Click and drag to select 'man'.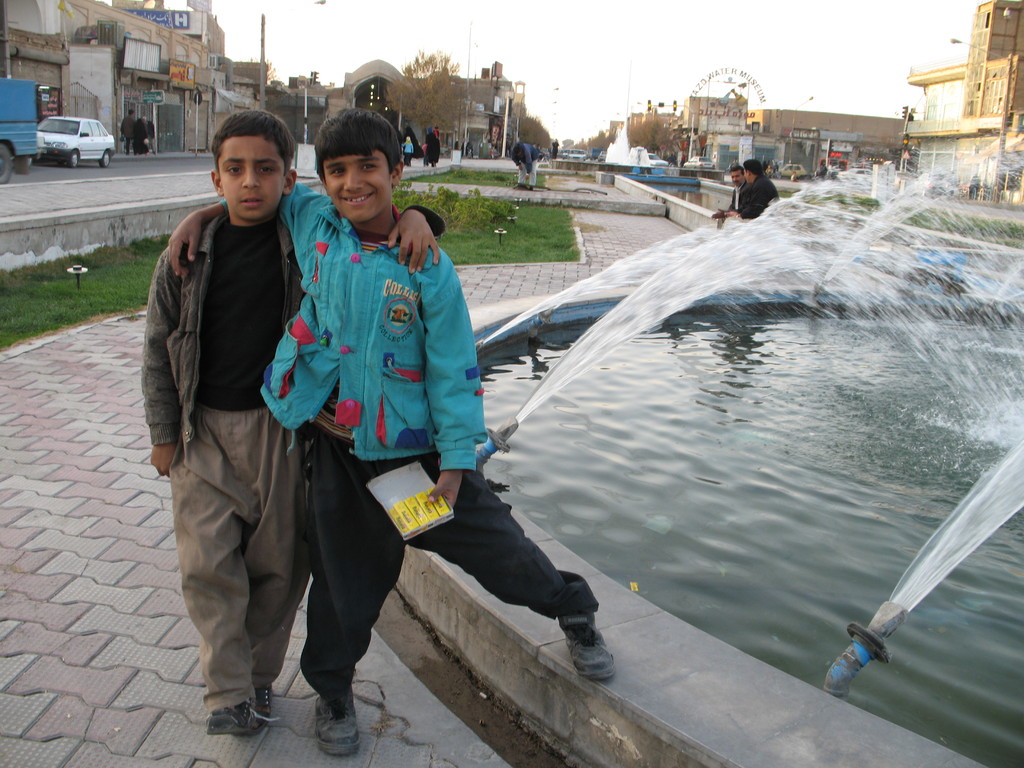
Selection: box=[509, 143, 540, 188].
